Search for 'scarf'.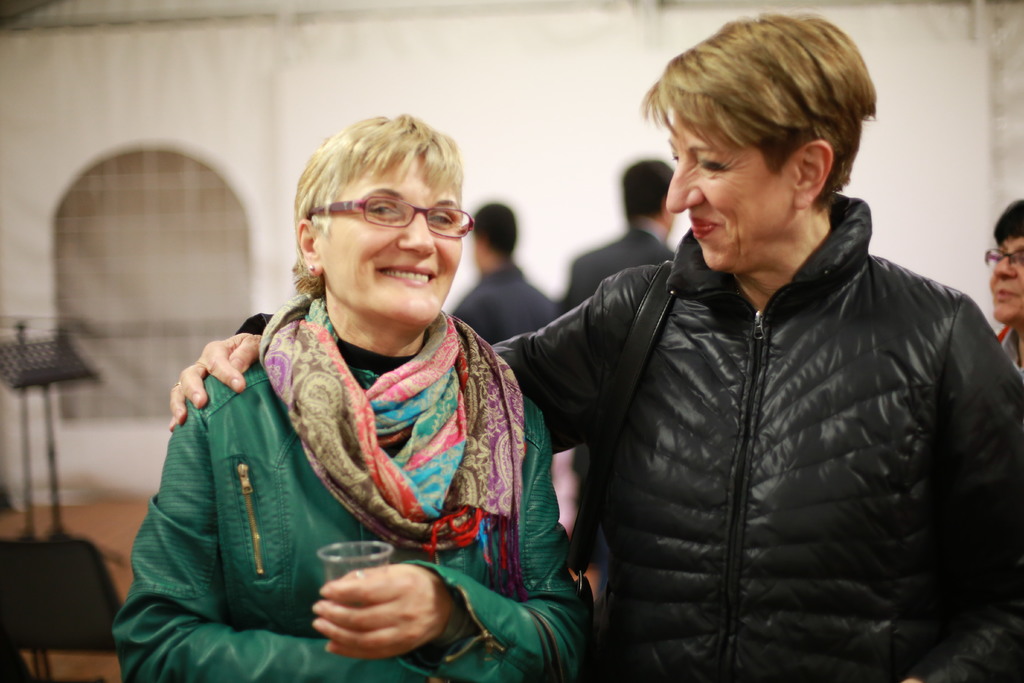
Found at x1=252 y1=288 x2=535 y2=589.
